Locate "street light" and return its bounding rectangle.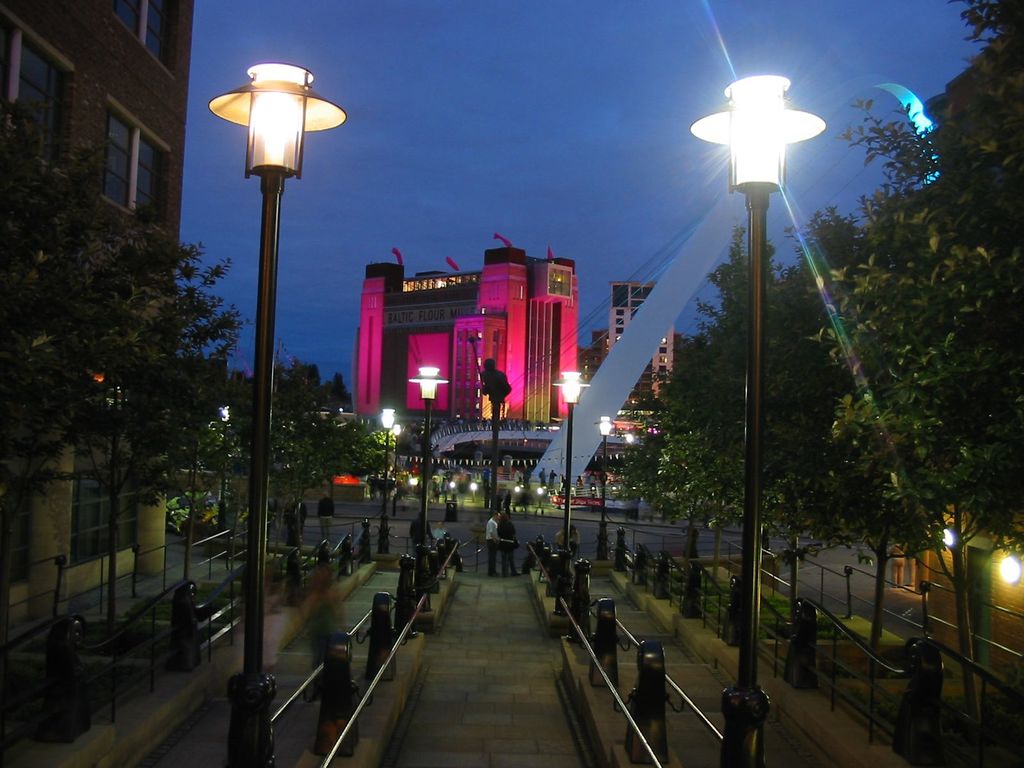
crop(375, 408, 402, 552).
